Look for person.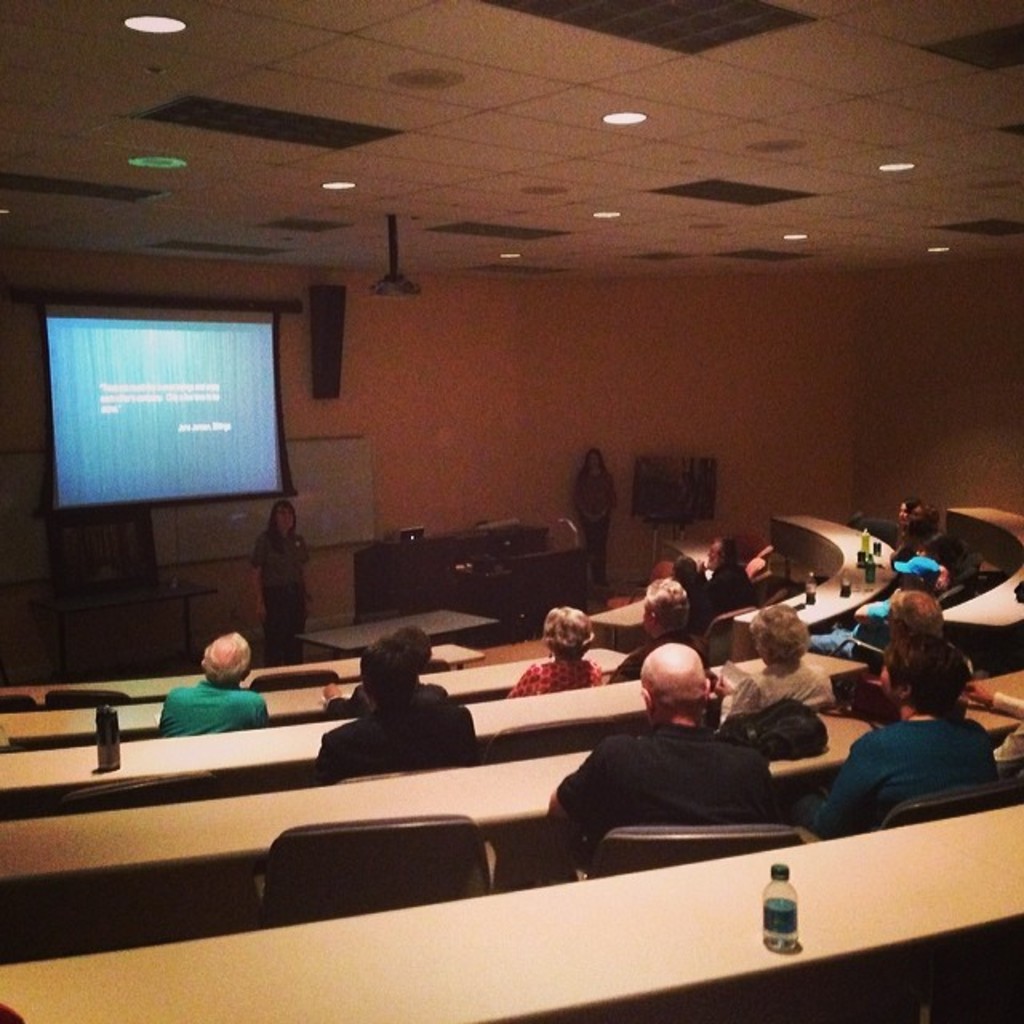
Found: x1=160 y1=630 x2=267 y2=736.
